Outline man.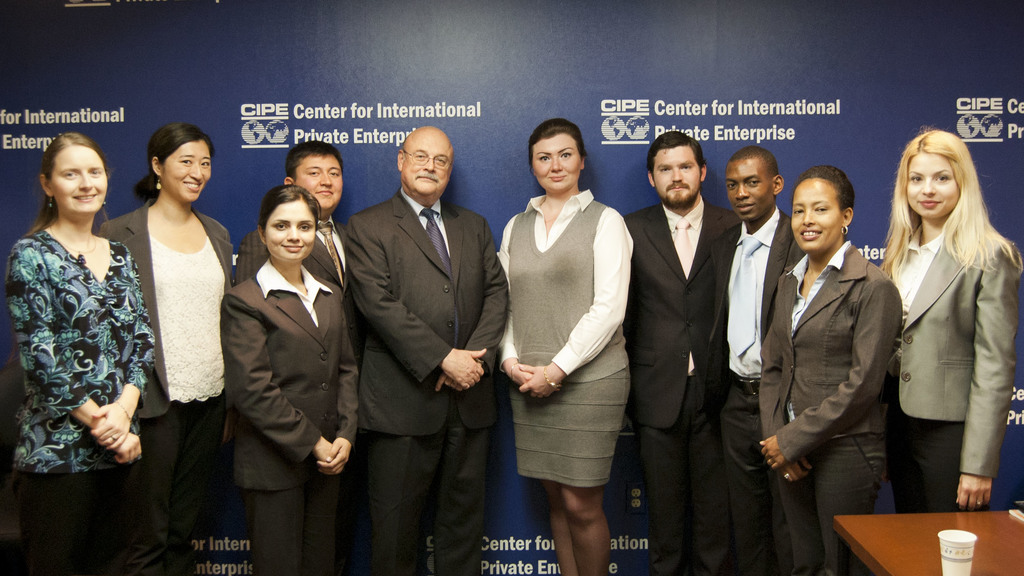
Outline: 711, 145, 794, 575.
